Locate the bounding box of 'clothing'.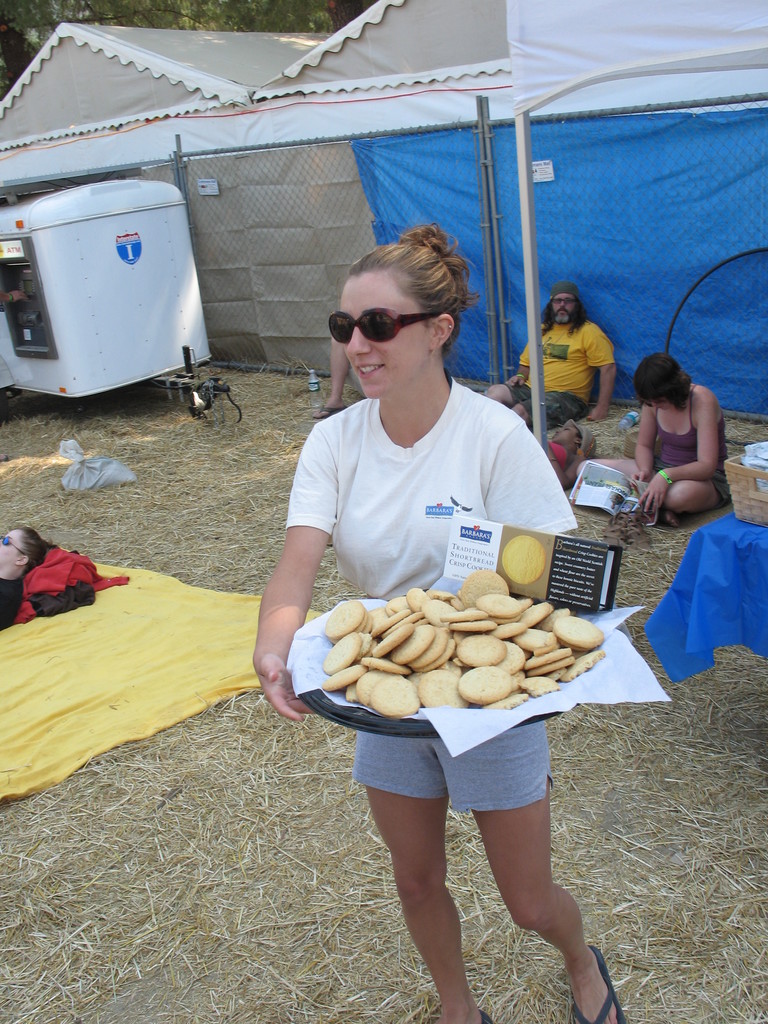
Bounding box: rect(0, 576, 22, 630).
